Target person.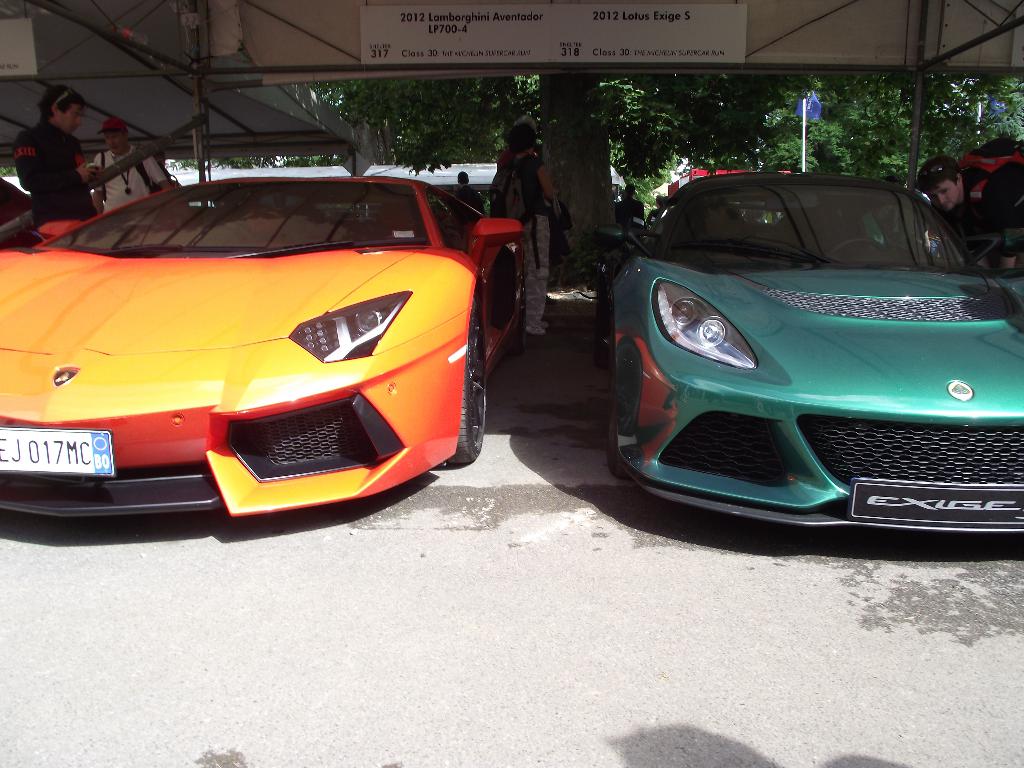
Target region: [91,117,179,213].
